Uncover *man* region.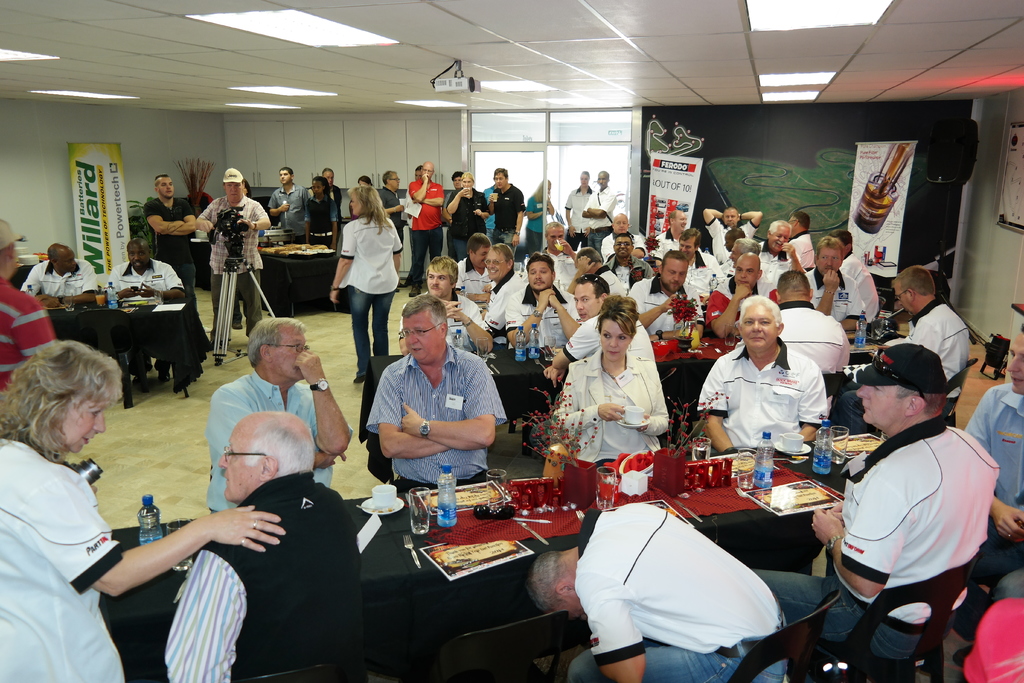
Uncovered: crop(702, 204, 762, 263).
